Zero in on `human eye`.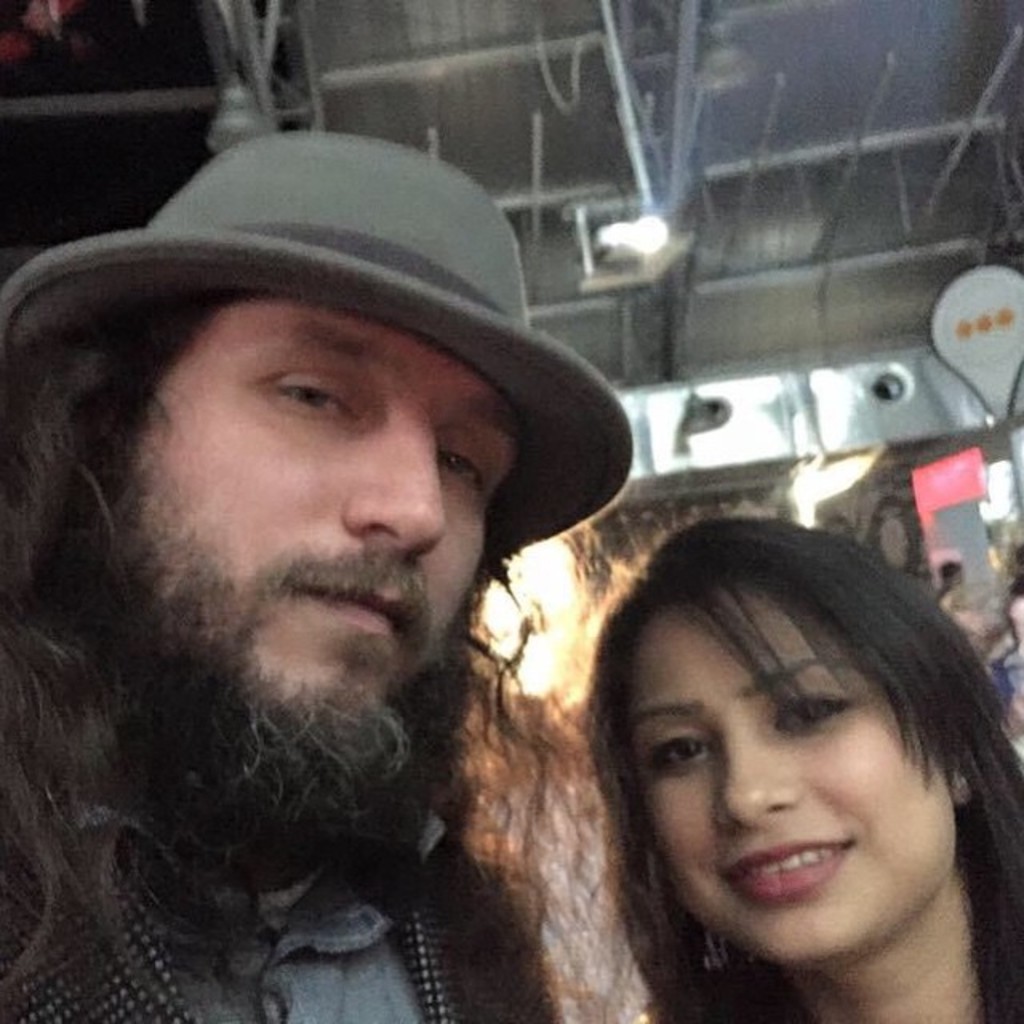
Zeroed in: BBox(645, 722, 710, 773).
